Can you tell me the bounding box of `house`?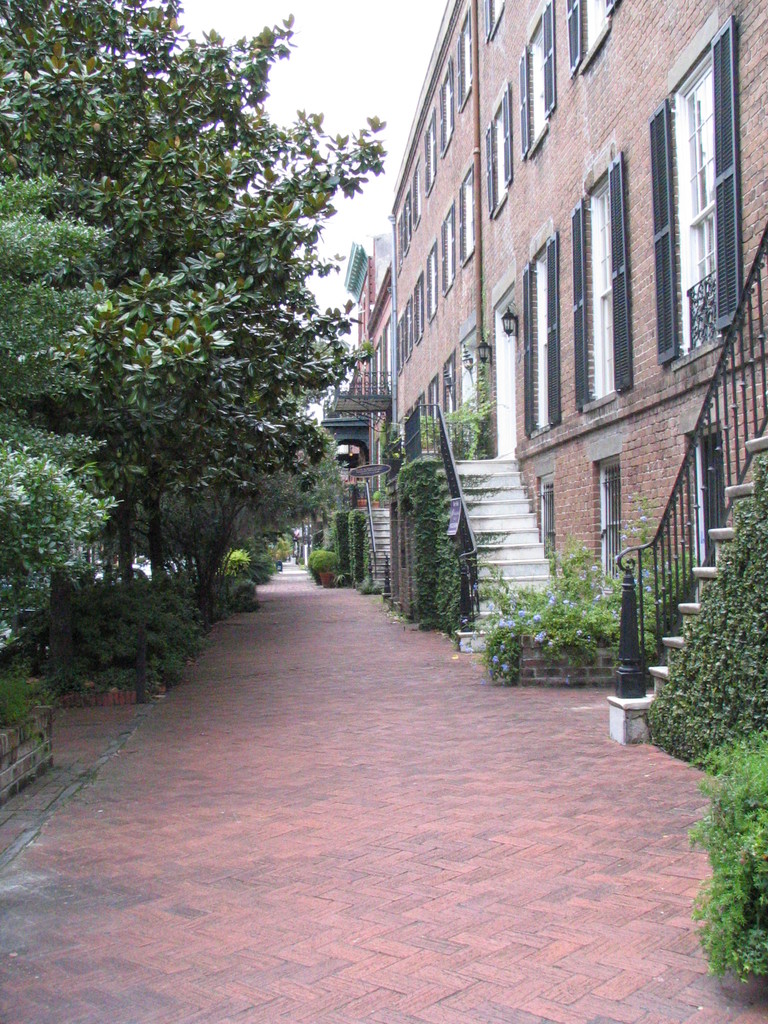
{"x1": 315, "y1": 0, "x2": 746, "y2": 684}.
